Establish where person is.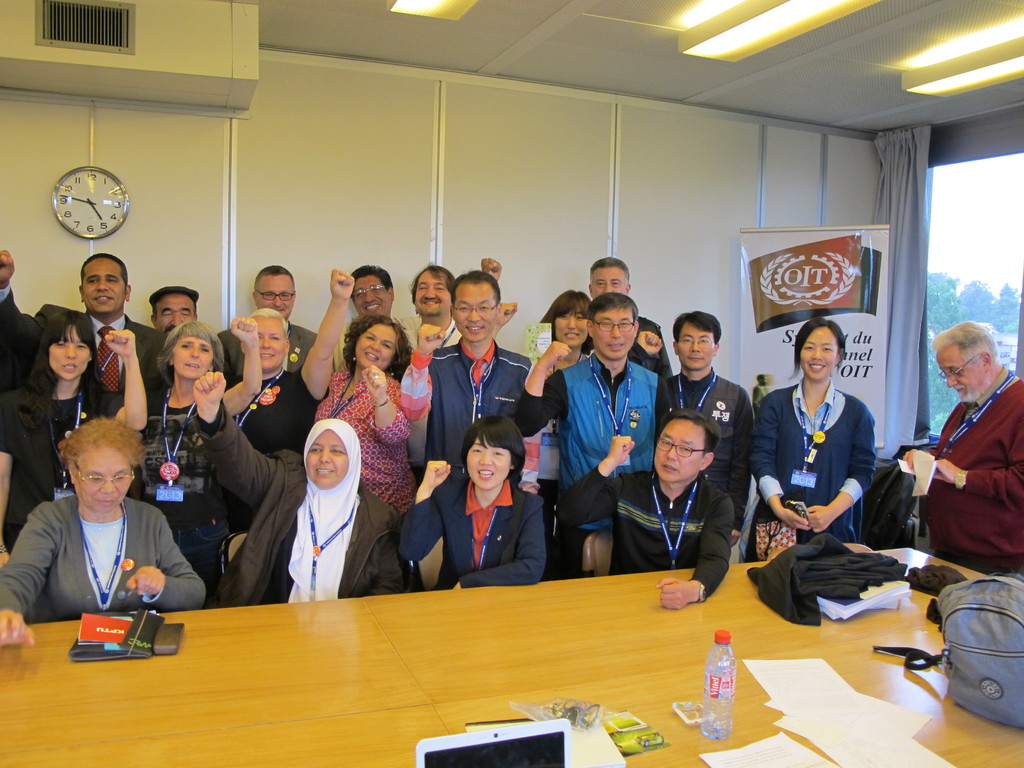
Established at l=588, t=260, r=675, b=379.
